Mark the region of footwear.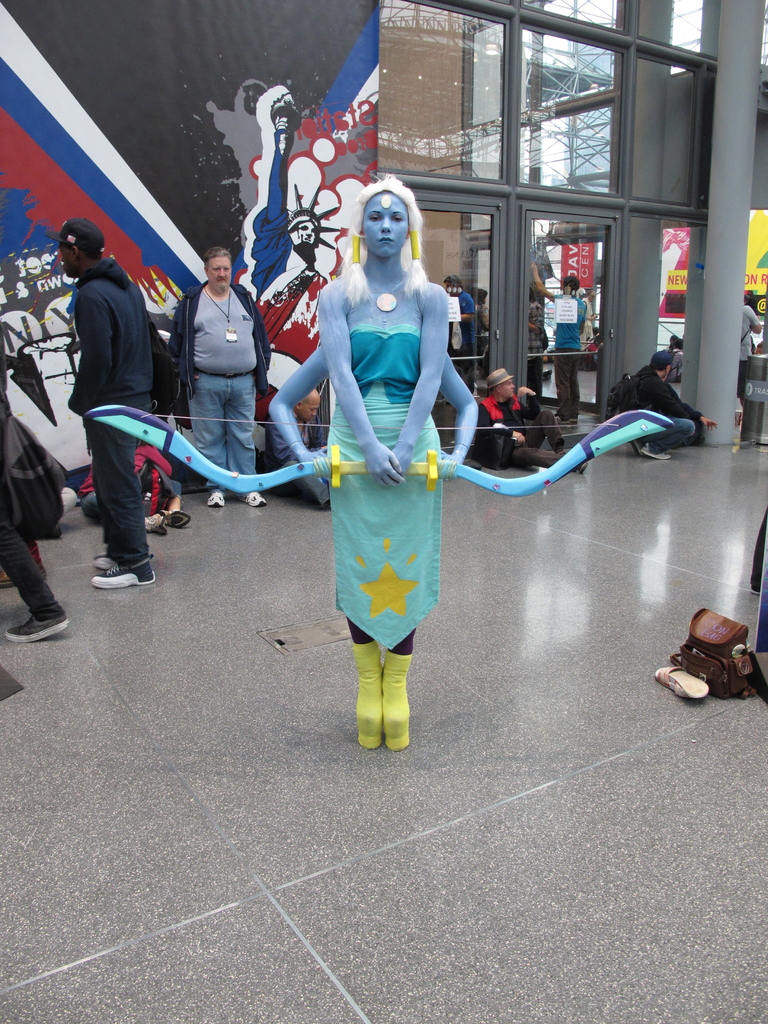
Region: (left=569, top=417, right=578, bottom=422).
